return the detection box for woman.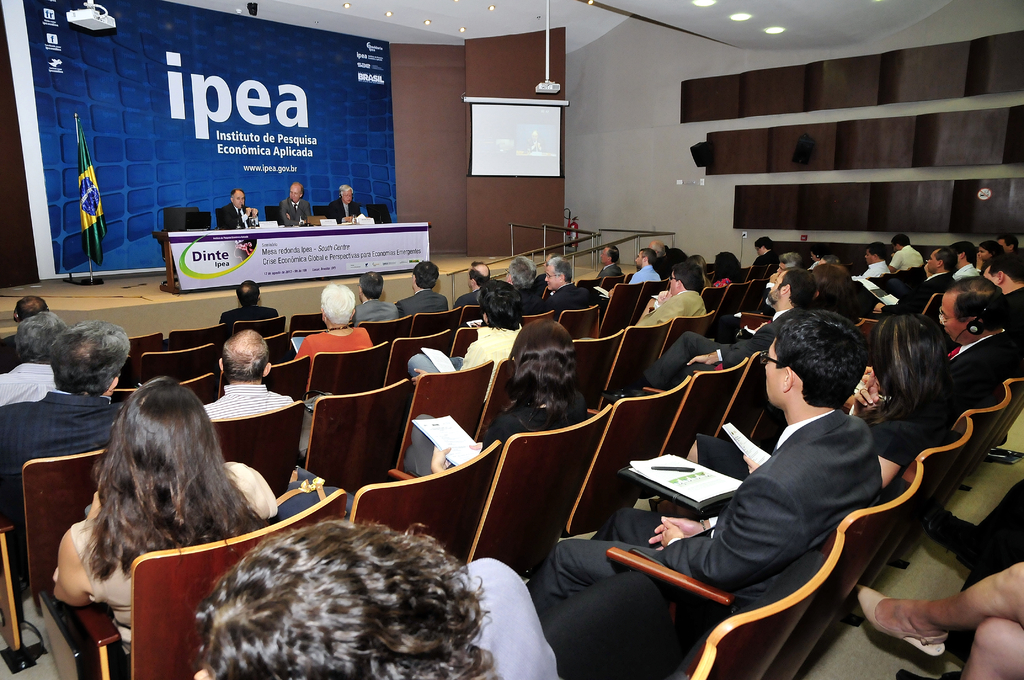
<bbox>404, 284, 523, 390</bbox>.
